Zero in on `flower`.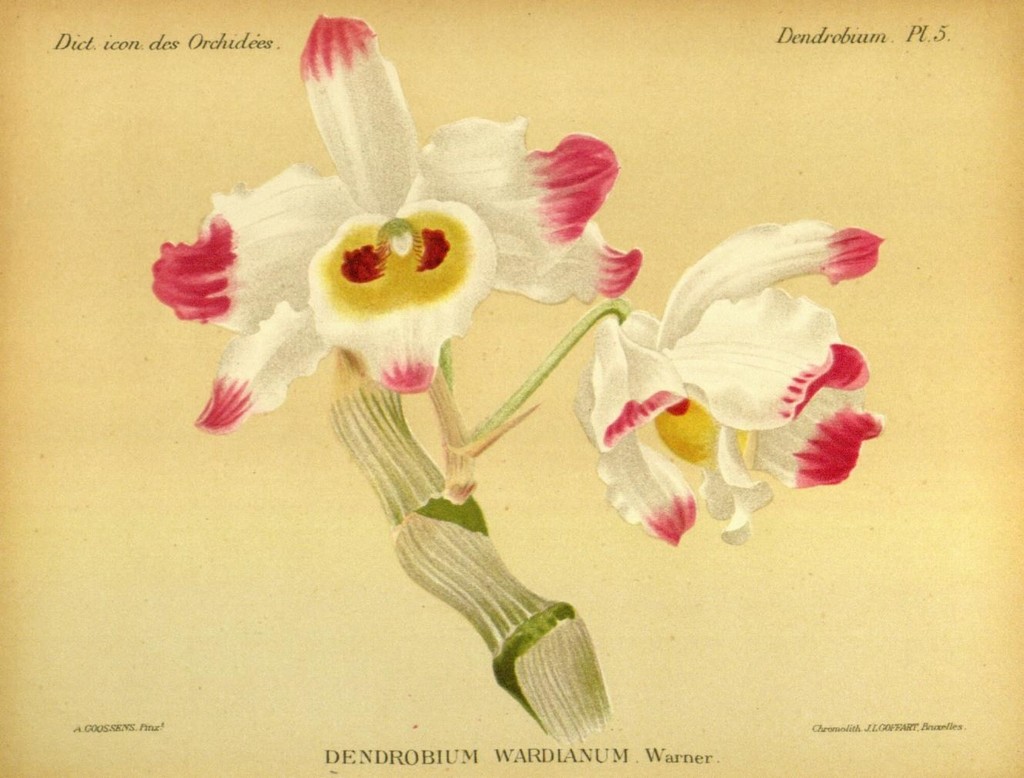
Zeroed in: 144/15/643/435.
